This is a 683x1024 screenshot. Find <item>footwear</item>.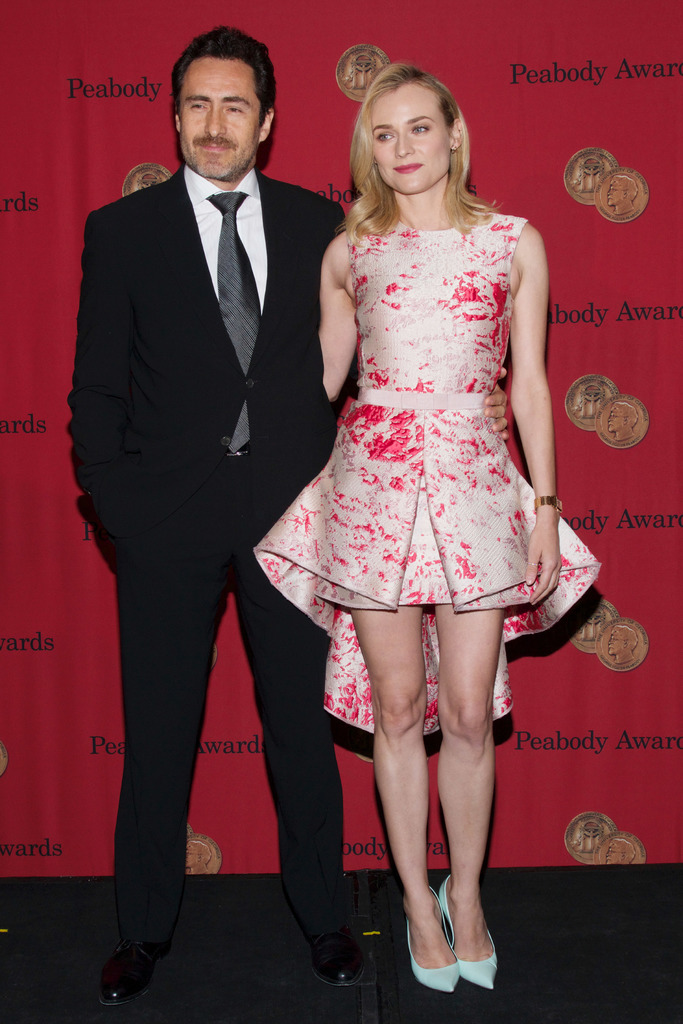
Bounding box: box(306, 926, 366, 991).
